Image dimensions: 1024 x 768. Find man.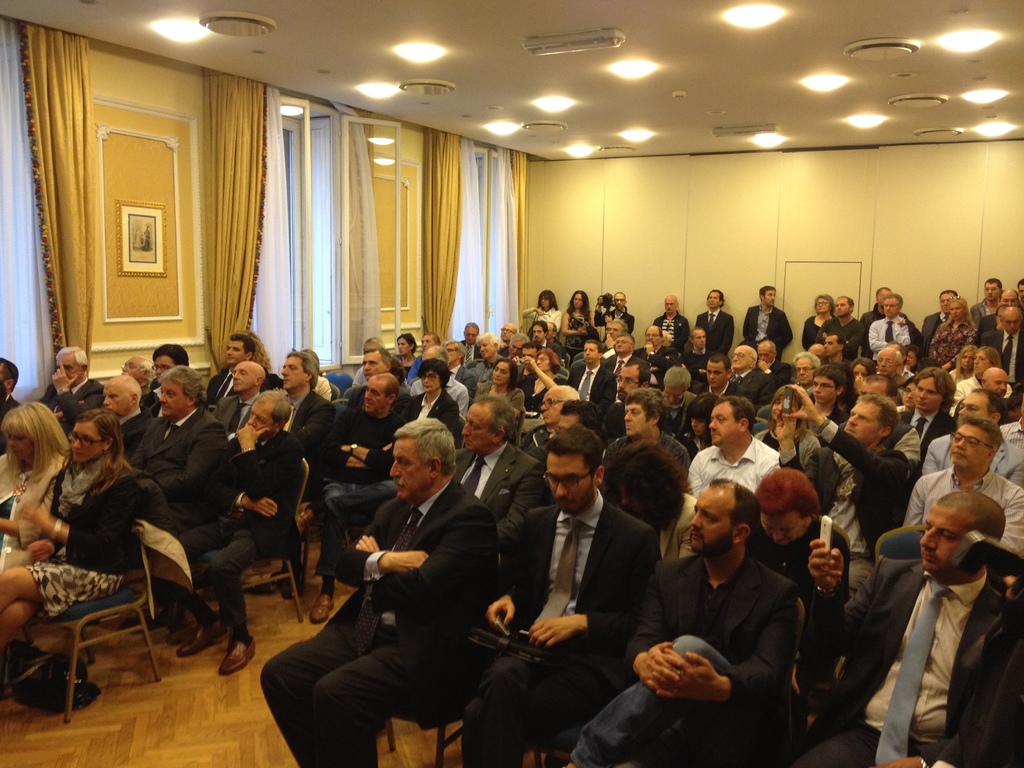
(276, 349, 335, 607).
